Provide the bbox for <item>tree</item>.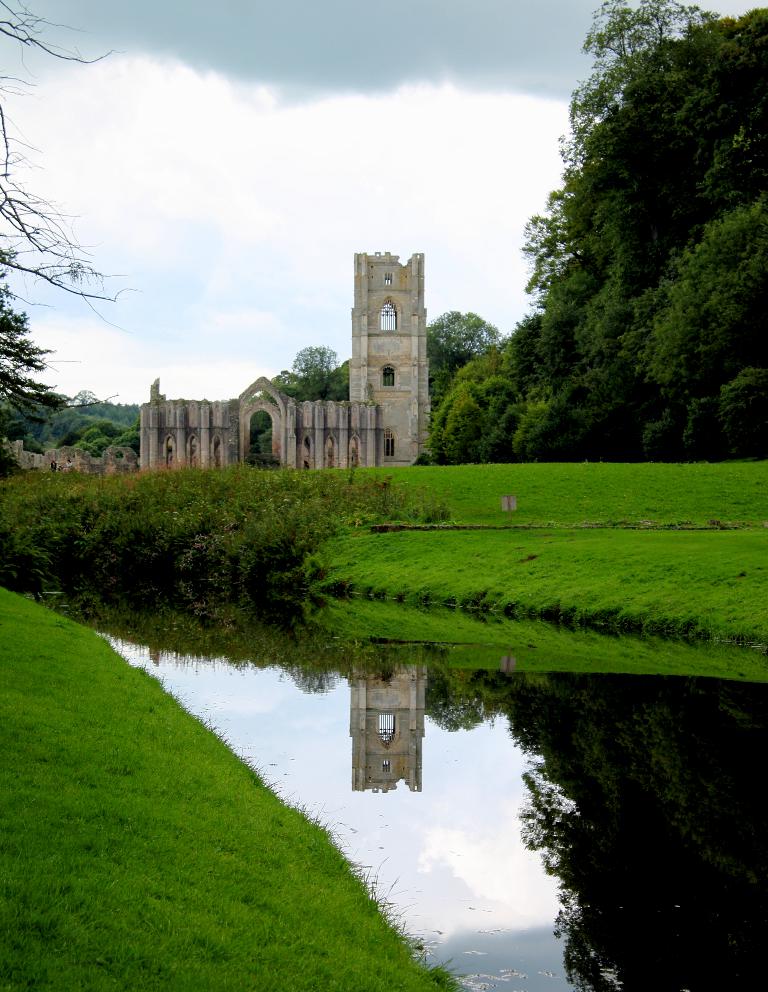
[x1=426, y1=303, x2=511, y2=408].
